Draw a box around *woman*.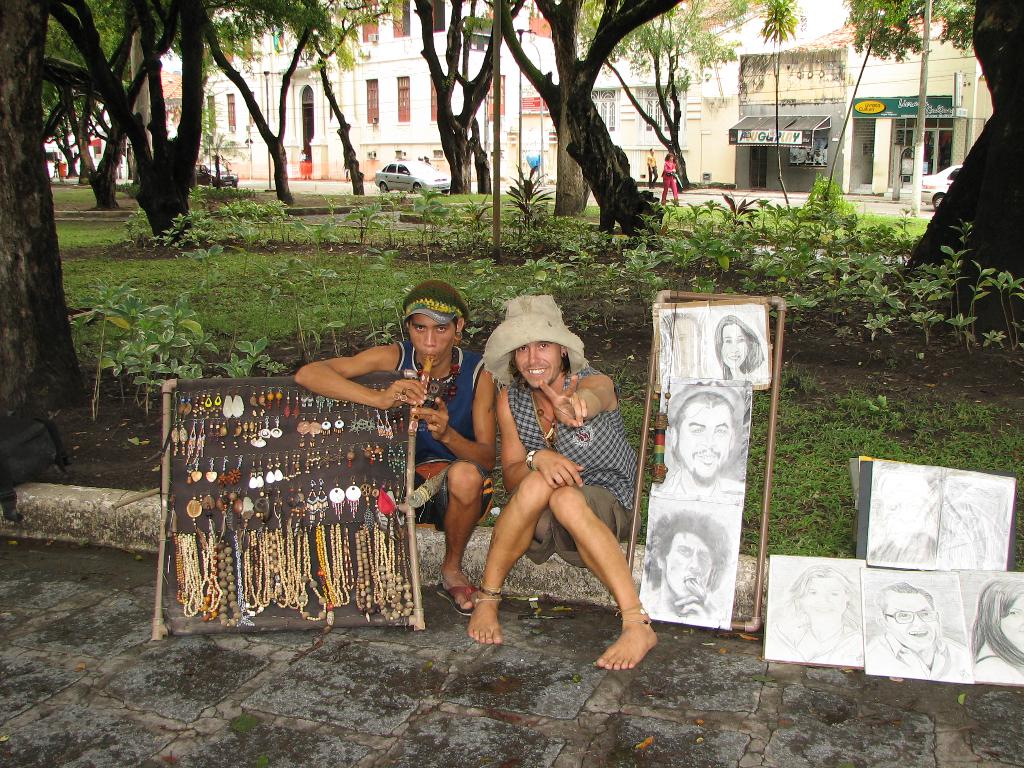
966 576 1023 683.
